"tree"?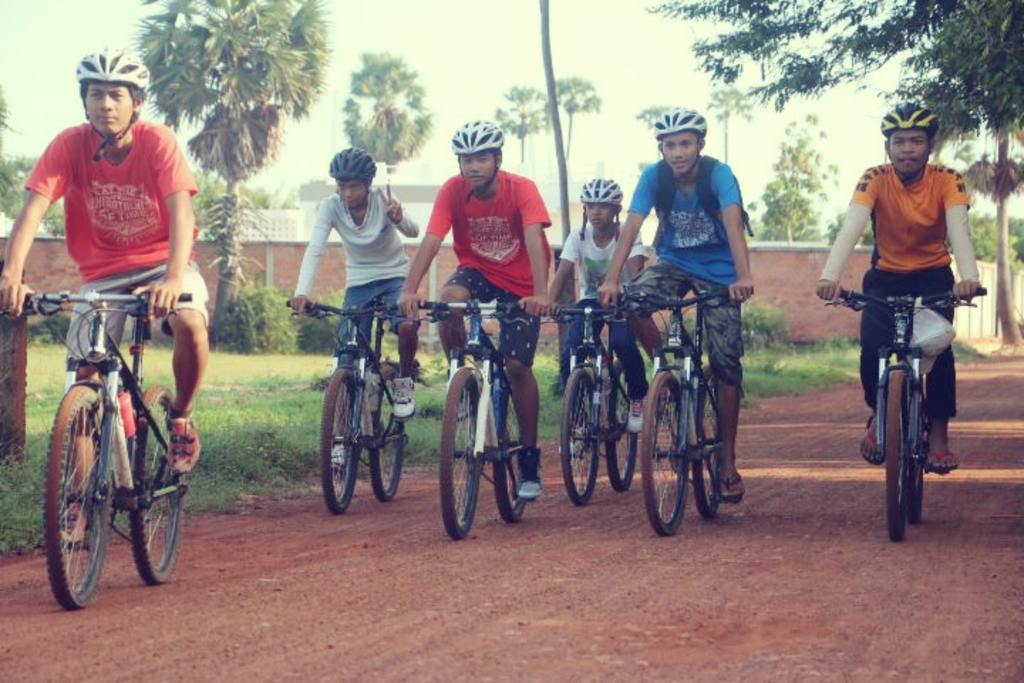
(left=553, top=78, right=605, bottom=159)
